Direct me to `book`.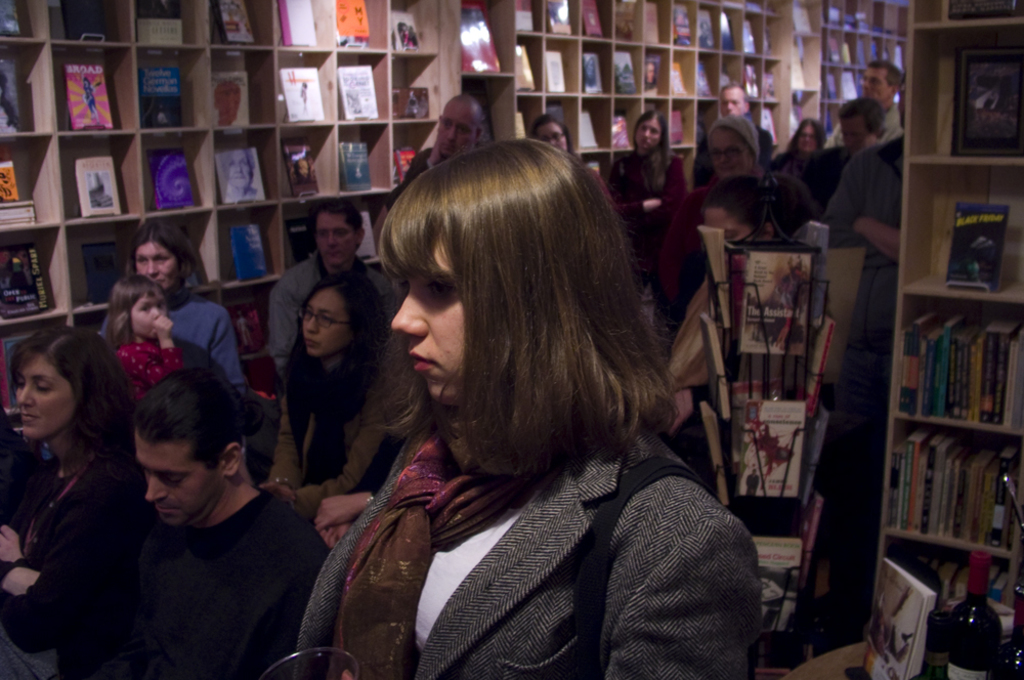
Direction: rect(803, 314, 830, 400).
